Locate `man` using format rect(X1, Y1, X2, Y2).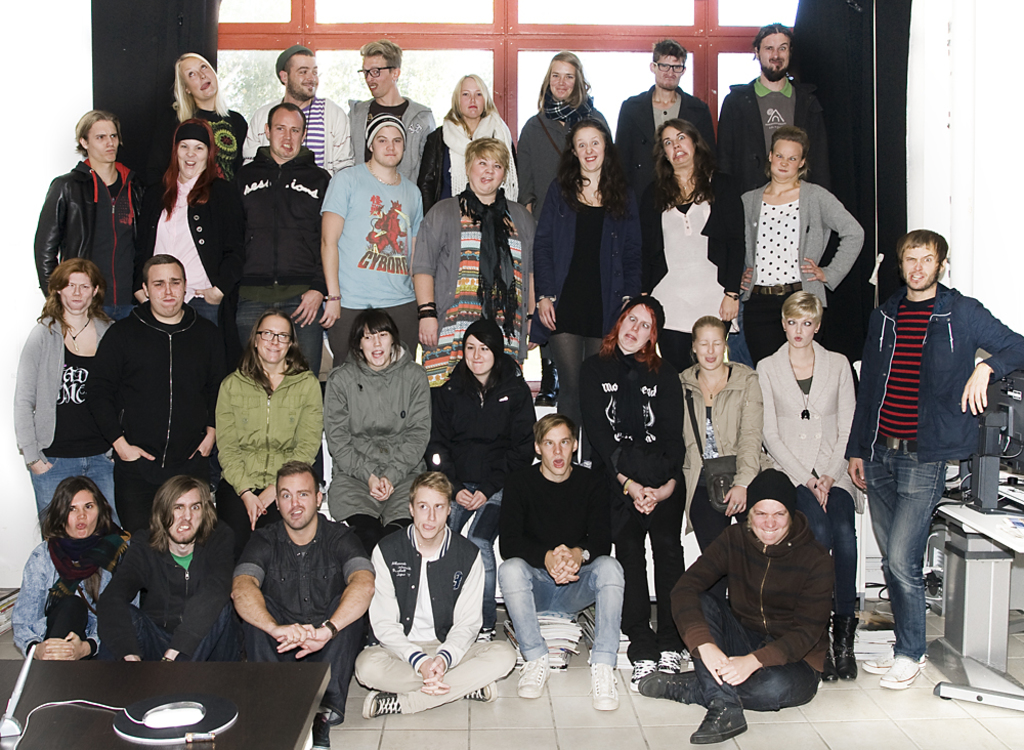
rect(615, 37, 716, 195).
